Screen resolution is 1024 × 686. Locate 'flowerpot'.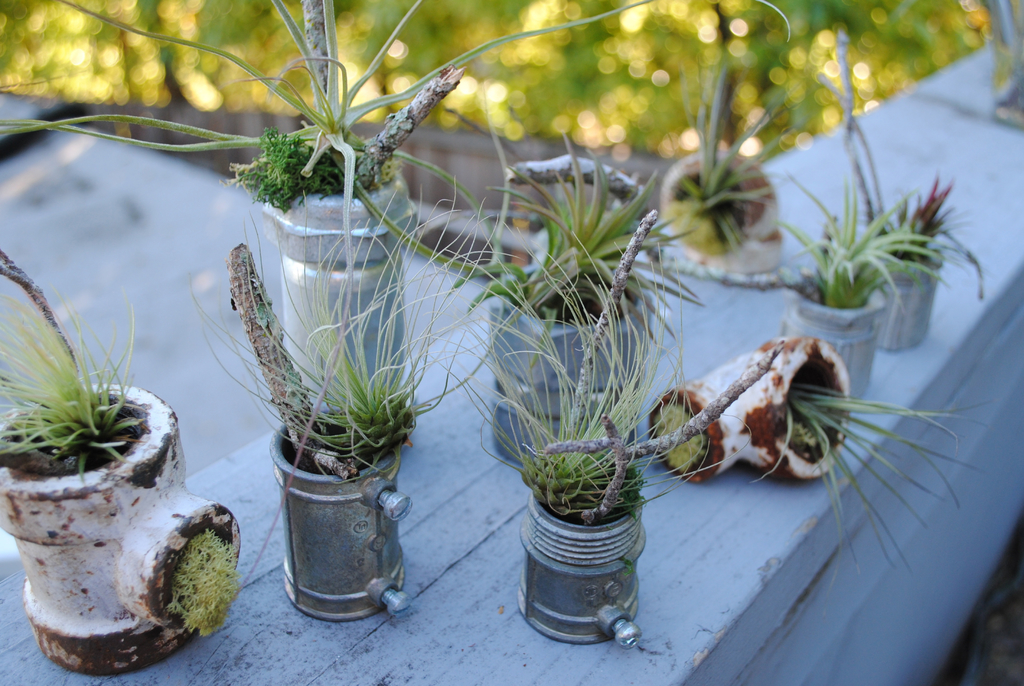
l=513, t=492, r=655, b=654.
